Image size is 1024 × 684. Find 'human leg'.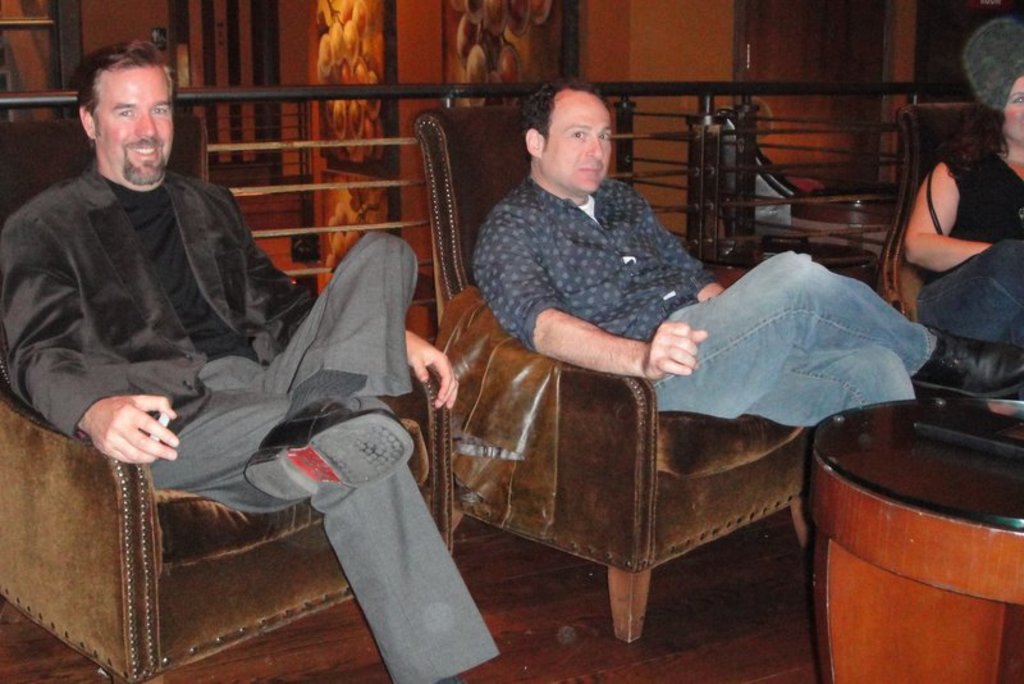
146,393,502,683.
